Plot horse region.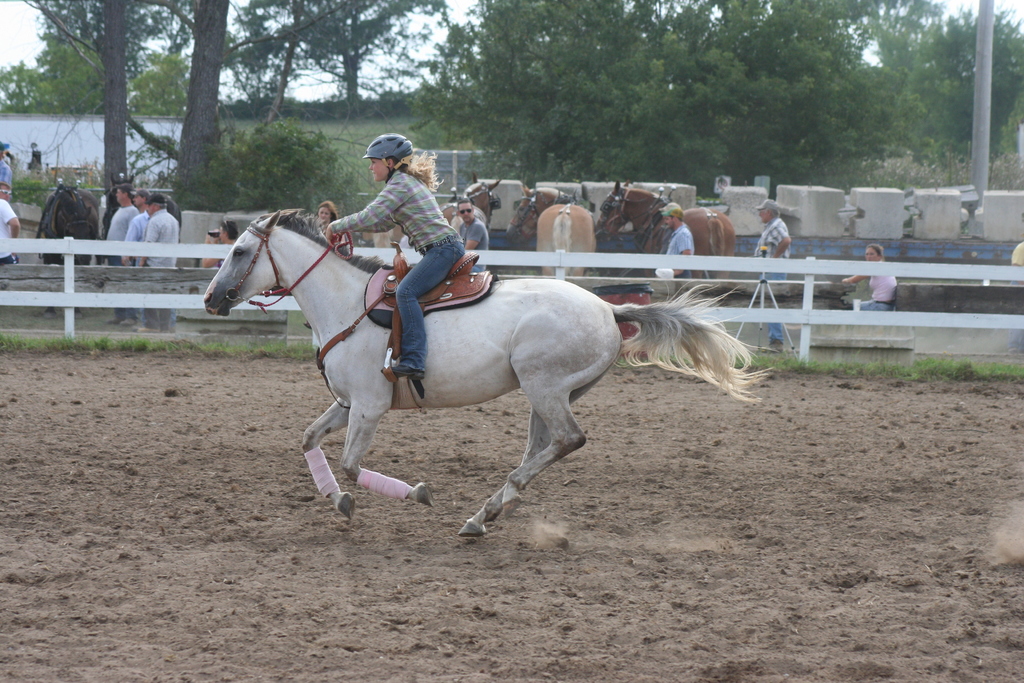
Plotted at 203/204/776/534.
